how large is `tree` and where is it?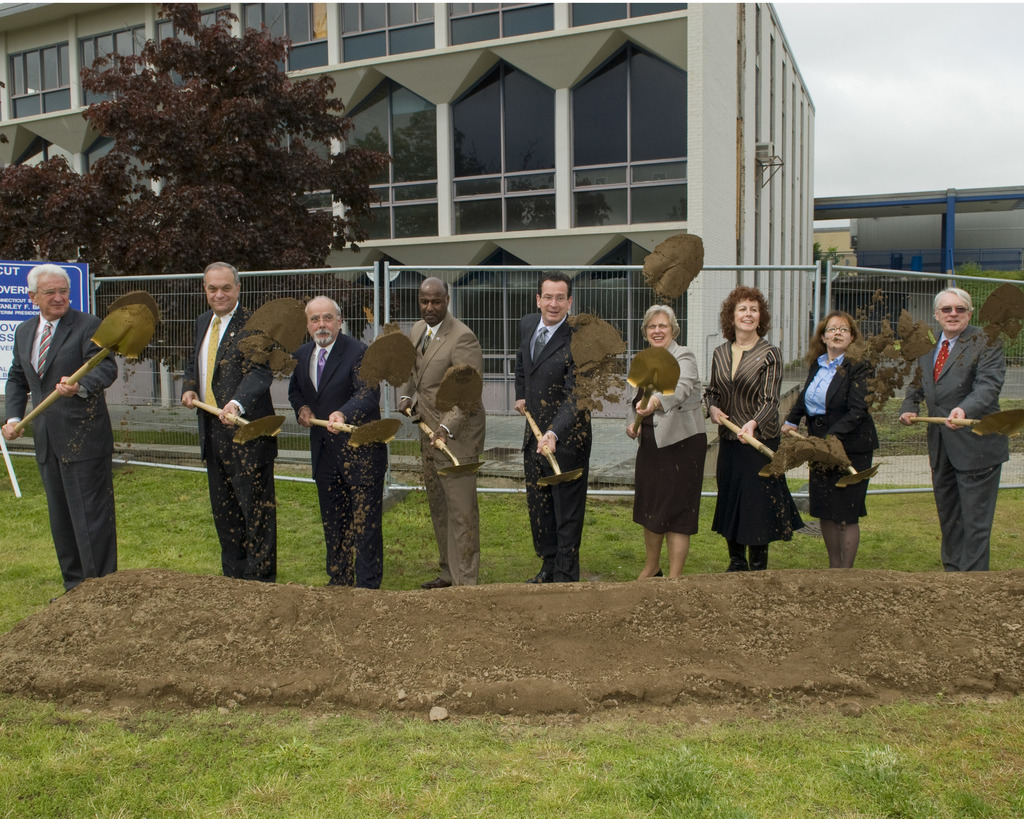
Bounding box: <box>0,157,61,256</box>.
